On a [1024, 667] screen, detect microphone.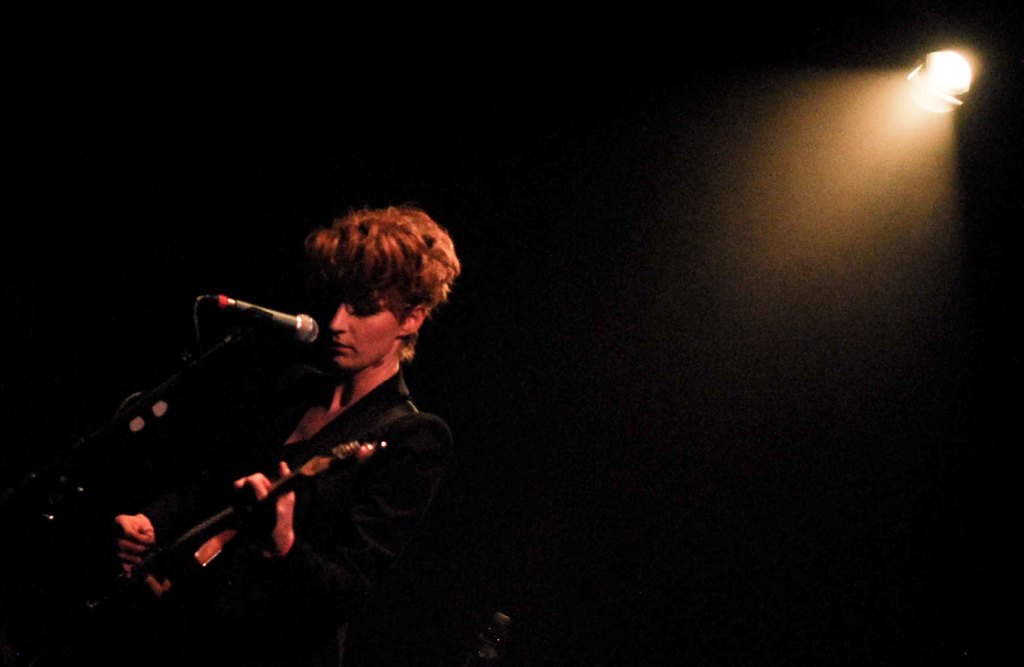
<box>202,287,325,350</box>.
